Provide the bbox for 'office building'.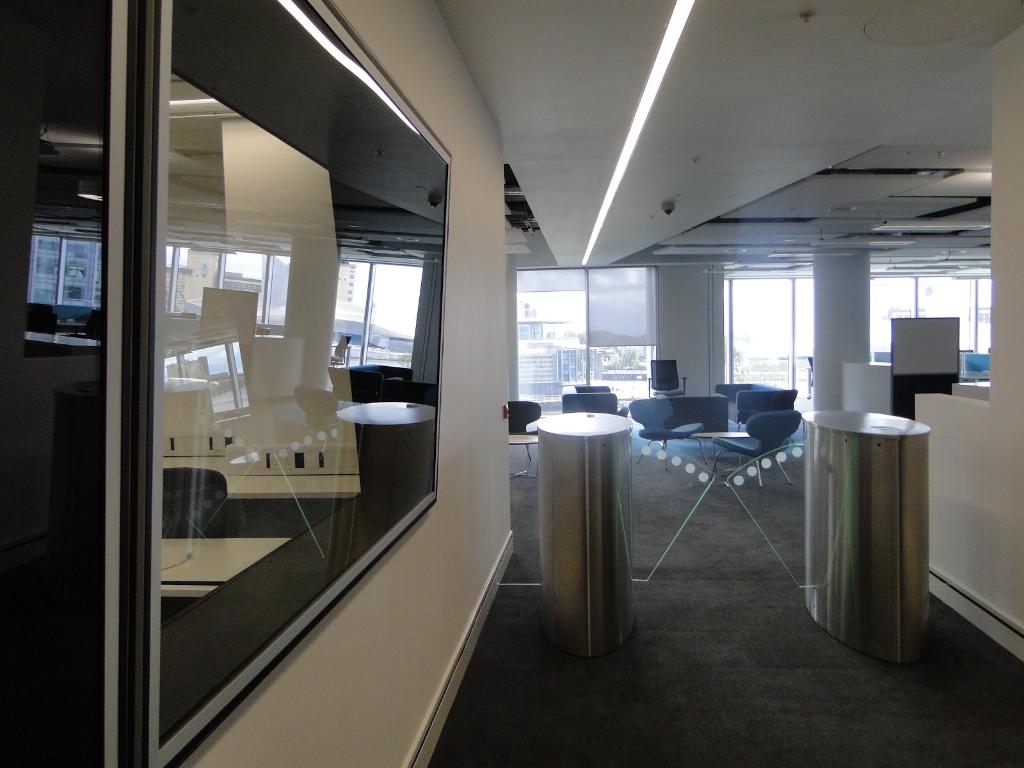
Rect(0, 0, 1023, 764).
